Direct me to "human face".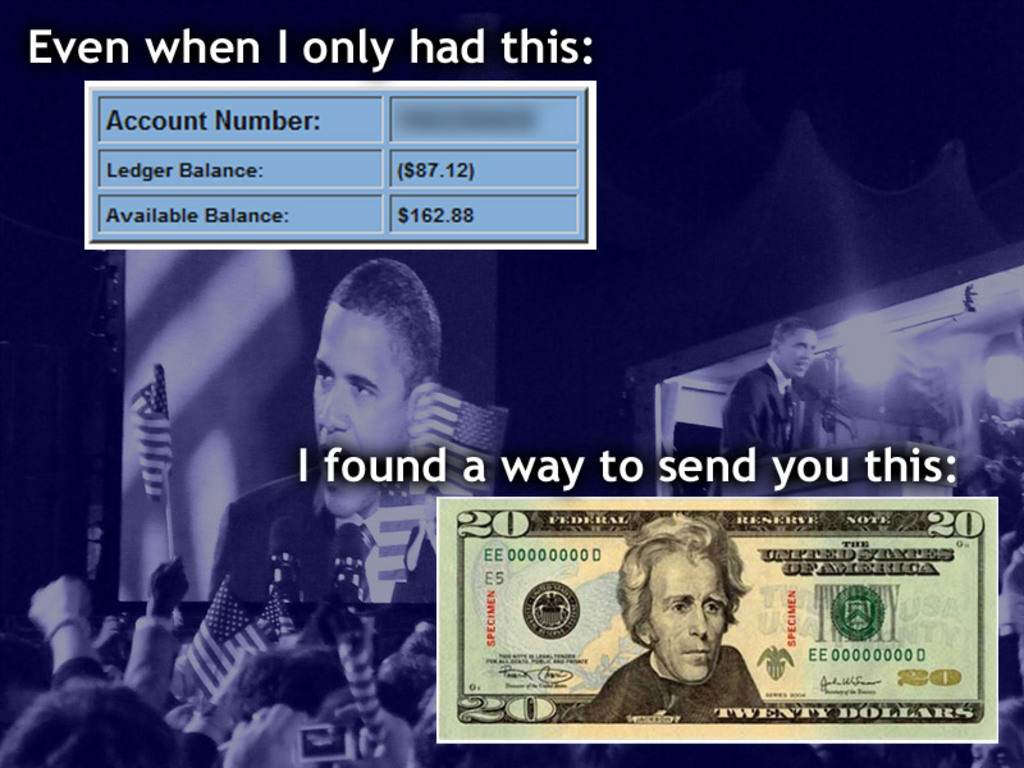
Direction: bbox=[648, 561, 724, 680].
